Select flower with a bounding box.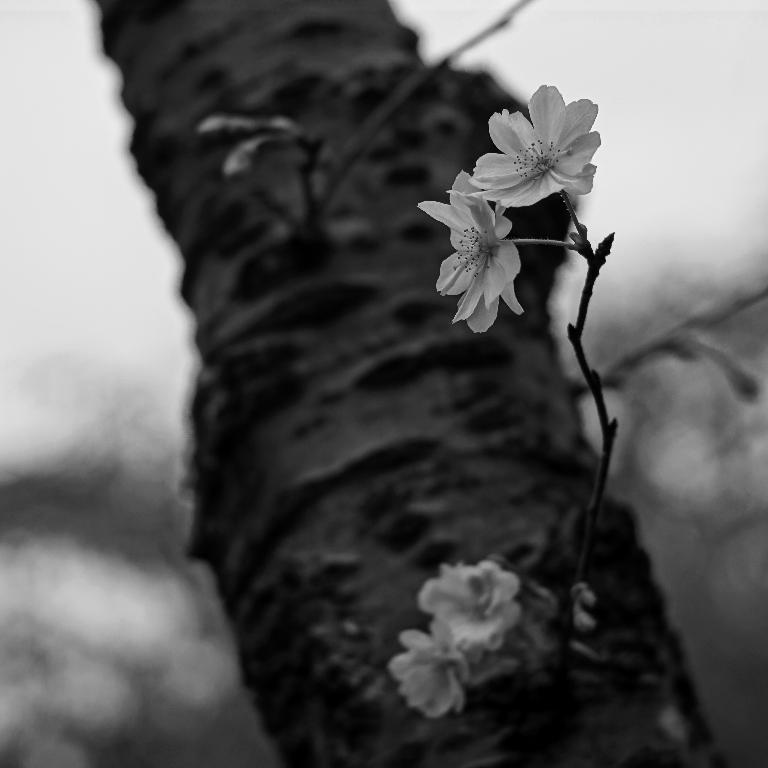
(x1=420, y1=563, x2=534, y2=656).
